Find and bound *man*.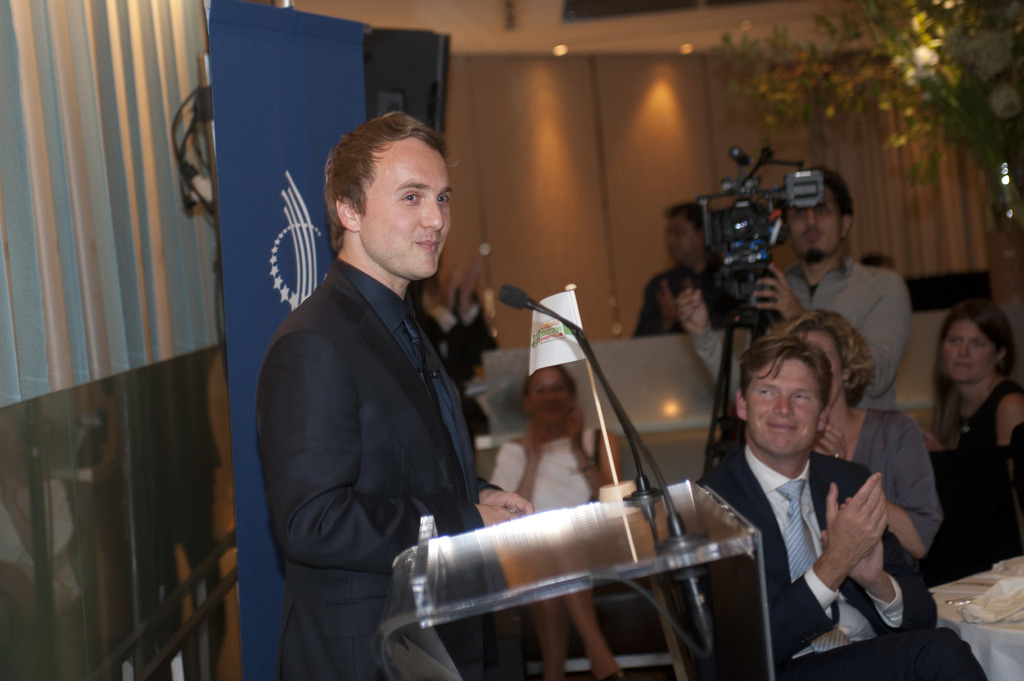
Bound: bbox=[631, 205, 733, 336].
